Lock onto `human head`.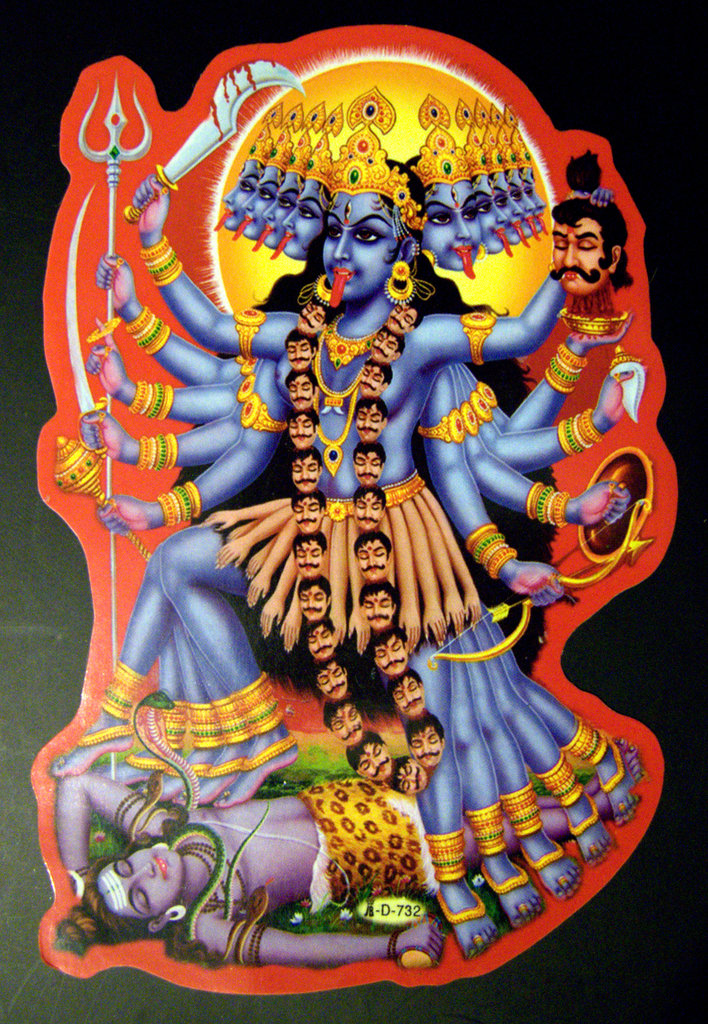
Locked: 389, 298, 422, 337.
